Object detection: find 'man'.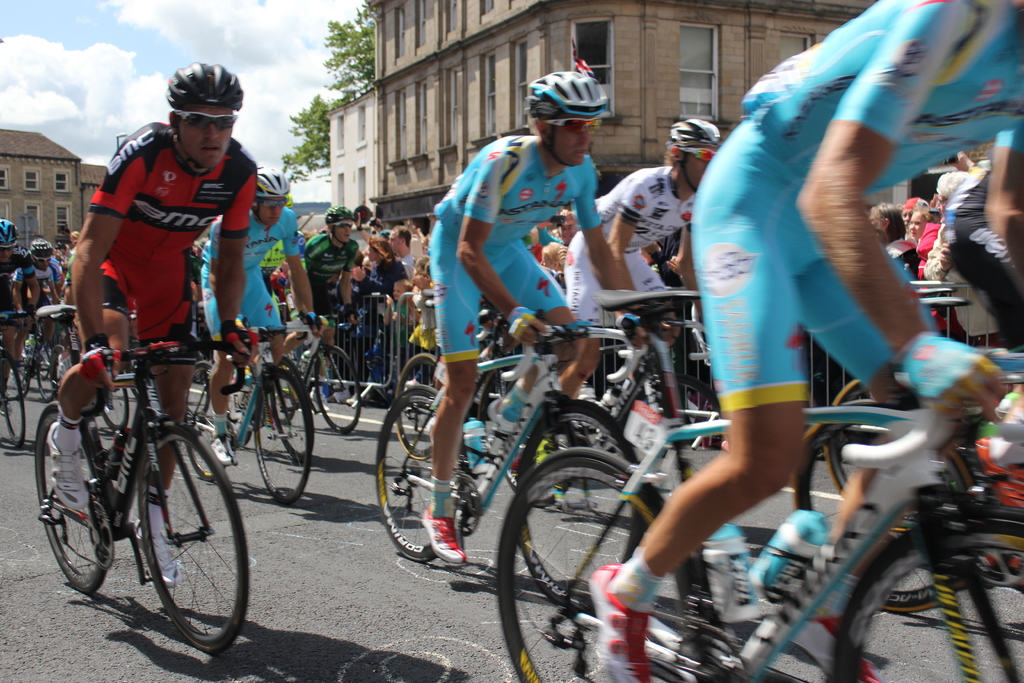
left=946, top=166, right=1023, bottom=351.
